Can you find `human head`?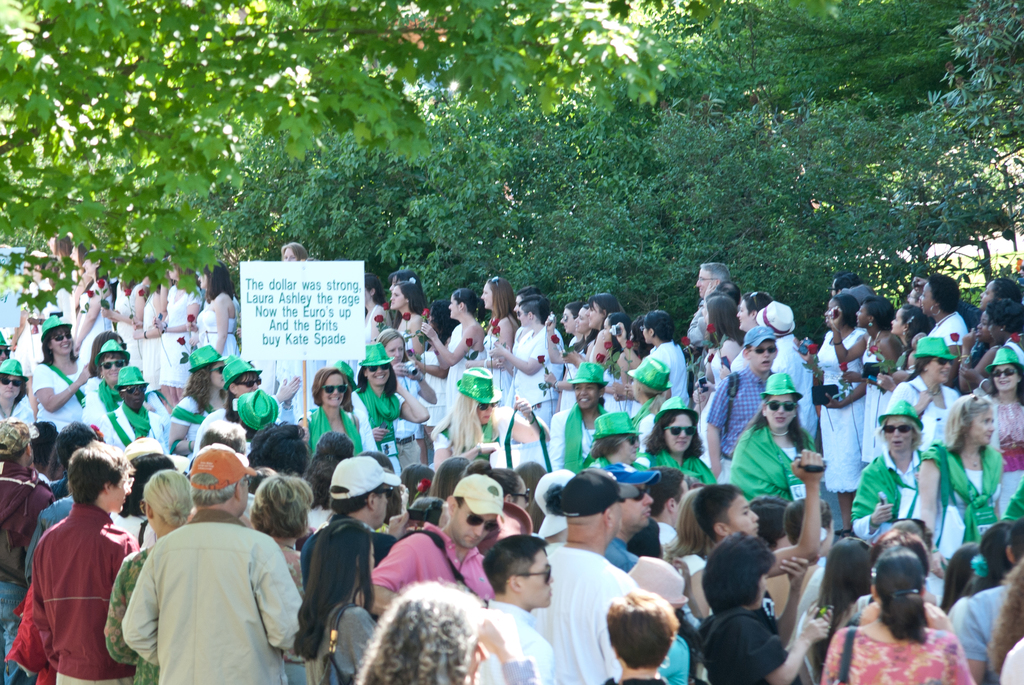
Yes, bounding box: region(702, 531, 778, 614).
